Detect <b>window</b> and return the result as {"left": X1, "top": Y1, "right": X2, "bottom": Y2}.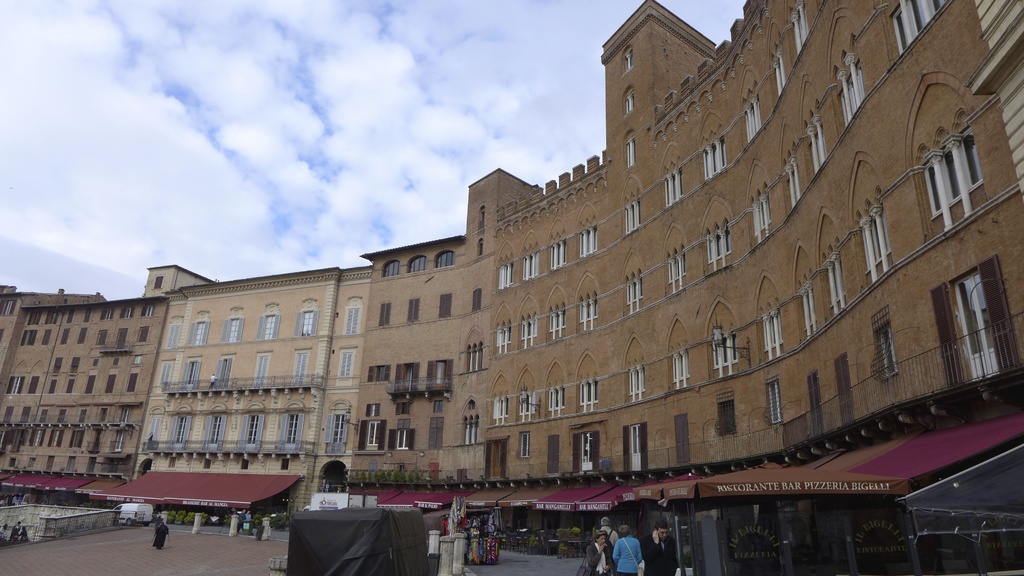
{"left": 705, "top": 330, "right": 742, "bottom": 382}.
